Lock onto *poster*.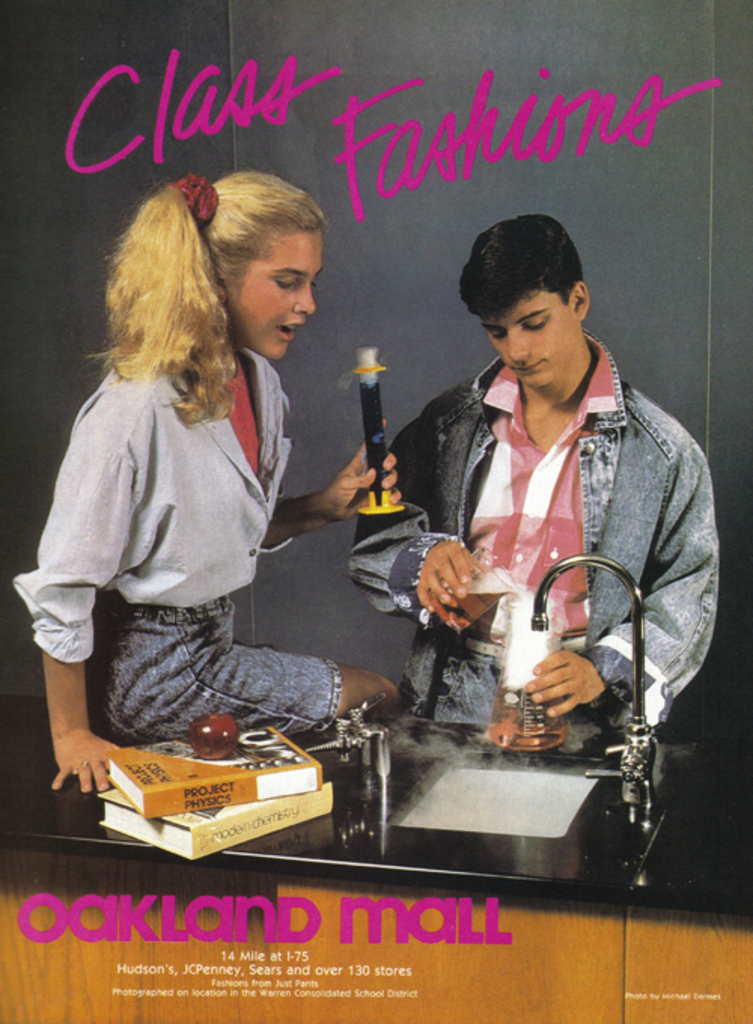
Locked: bbox(0, 0, 751, 1022).
